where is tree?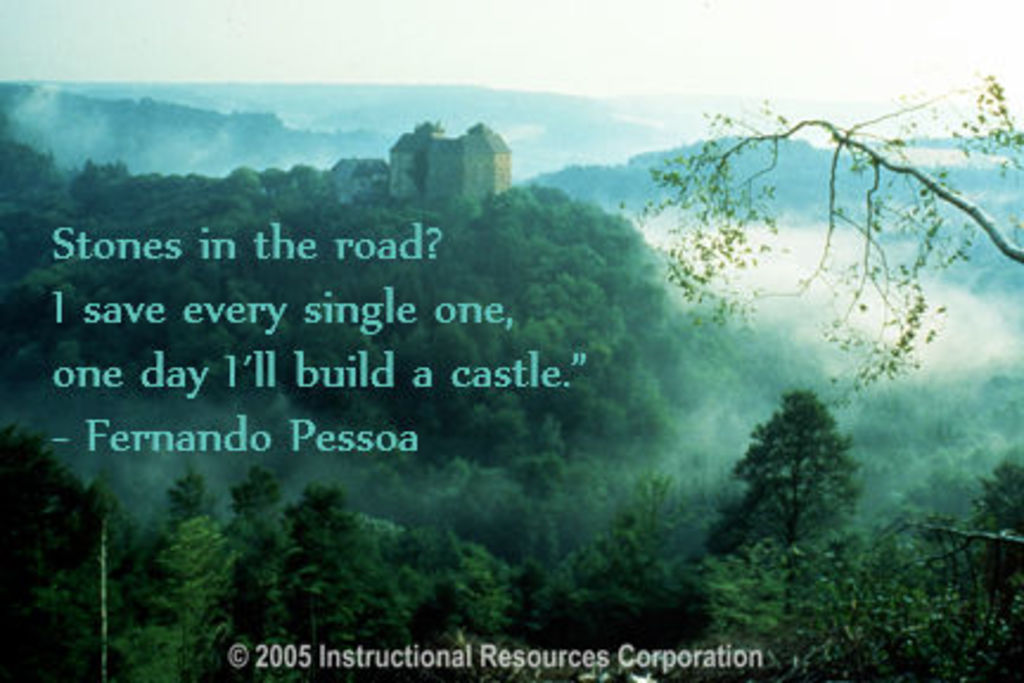
<region>389, 564, 479, 681</region>.
